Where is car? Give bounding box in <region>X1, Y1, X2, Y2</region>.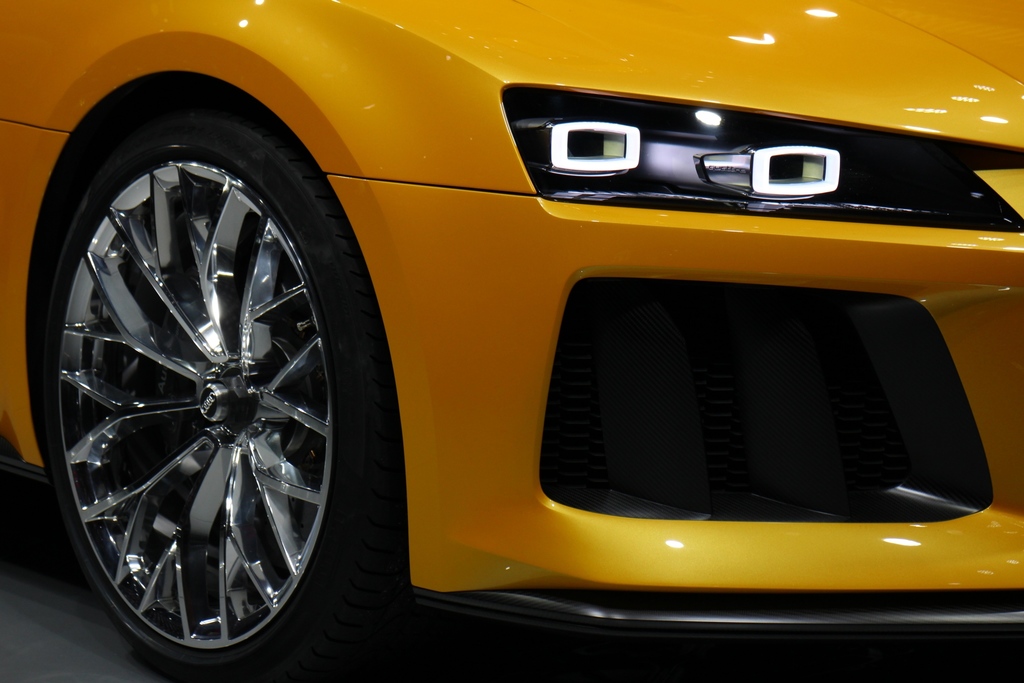
<region>0, 0, 1023, 682</region>.
